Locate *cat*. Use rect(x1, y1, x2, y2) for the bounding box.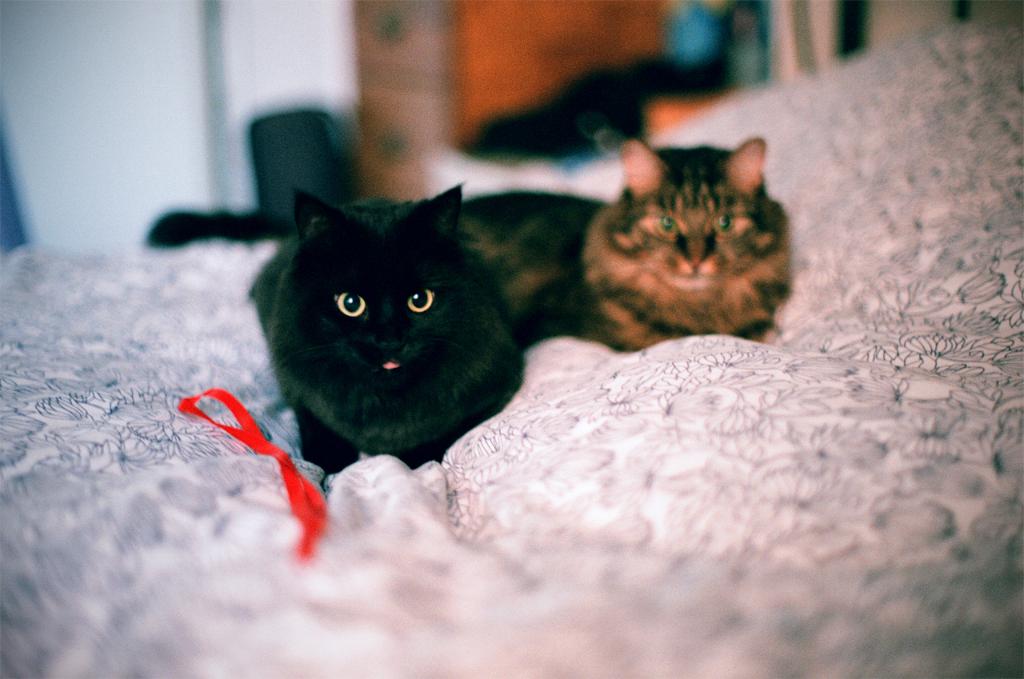
rect(250, 186, 519, 487).
